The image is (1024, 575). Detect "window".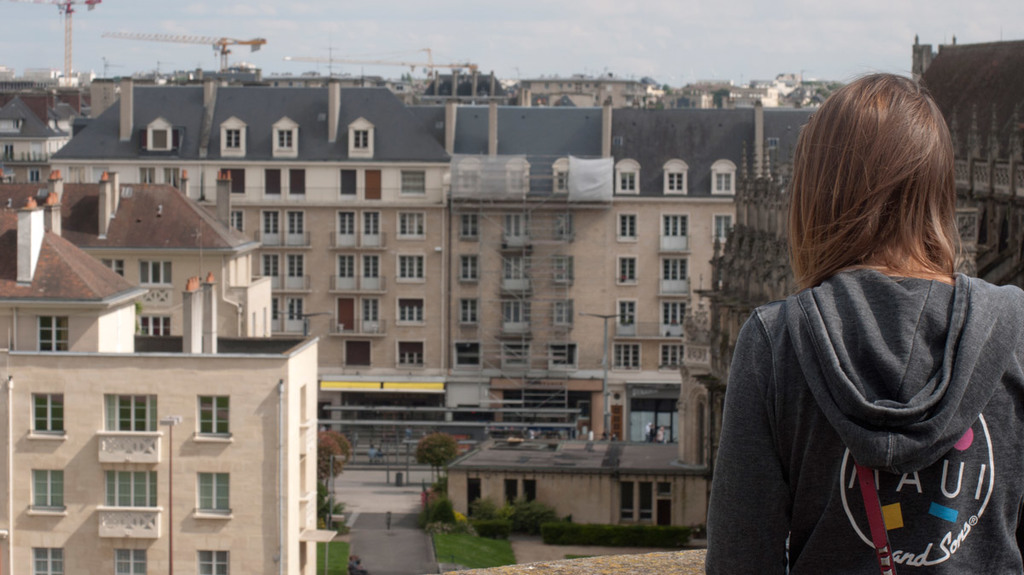
Detection: {"x1": 498, "y1": 213, "x2": 530, "y2": 242}.
